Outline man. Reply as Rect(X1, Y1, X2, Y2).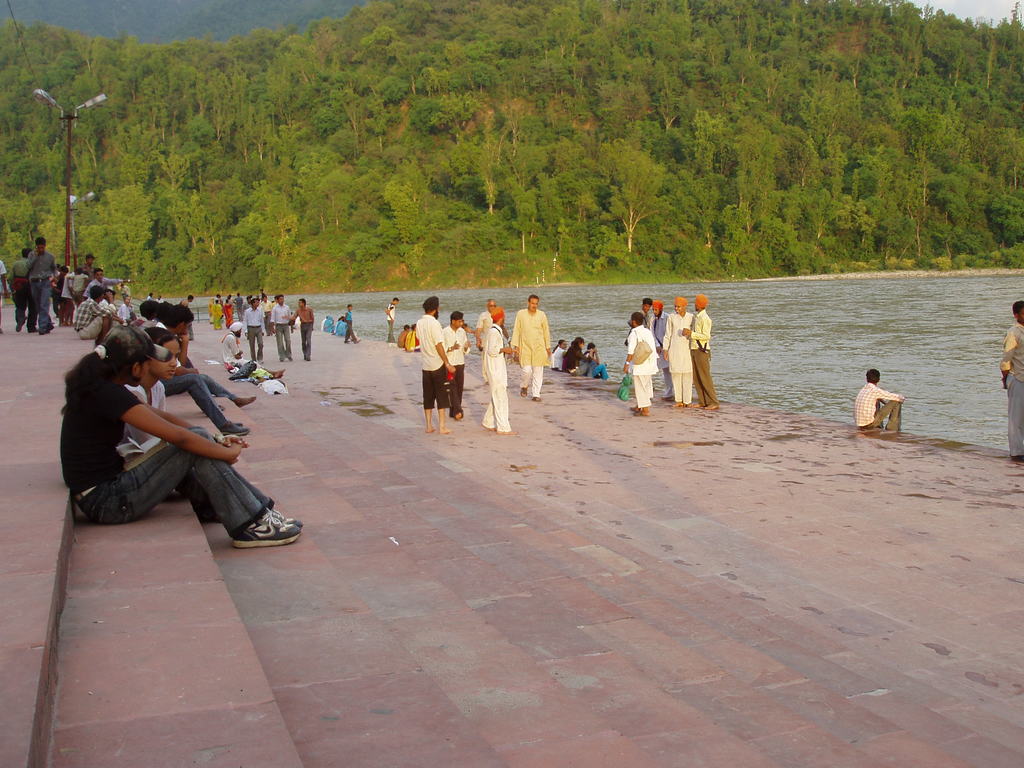
Rect(856, 368, 904, 433).
